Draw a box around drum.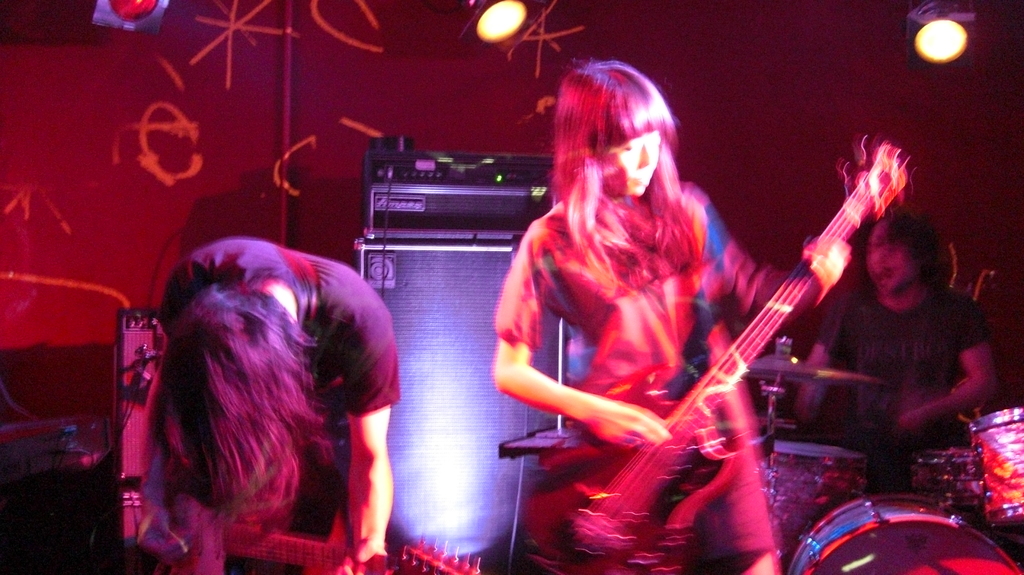
region(909, 448, 979, 504).
